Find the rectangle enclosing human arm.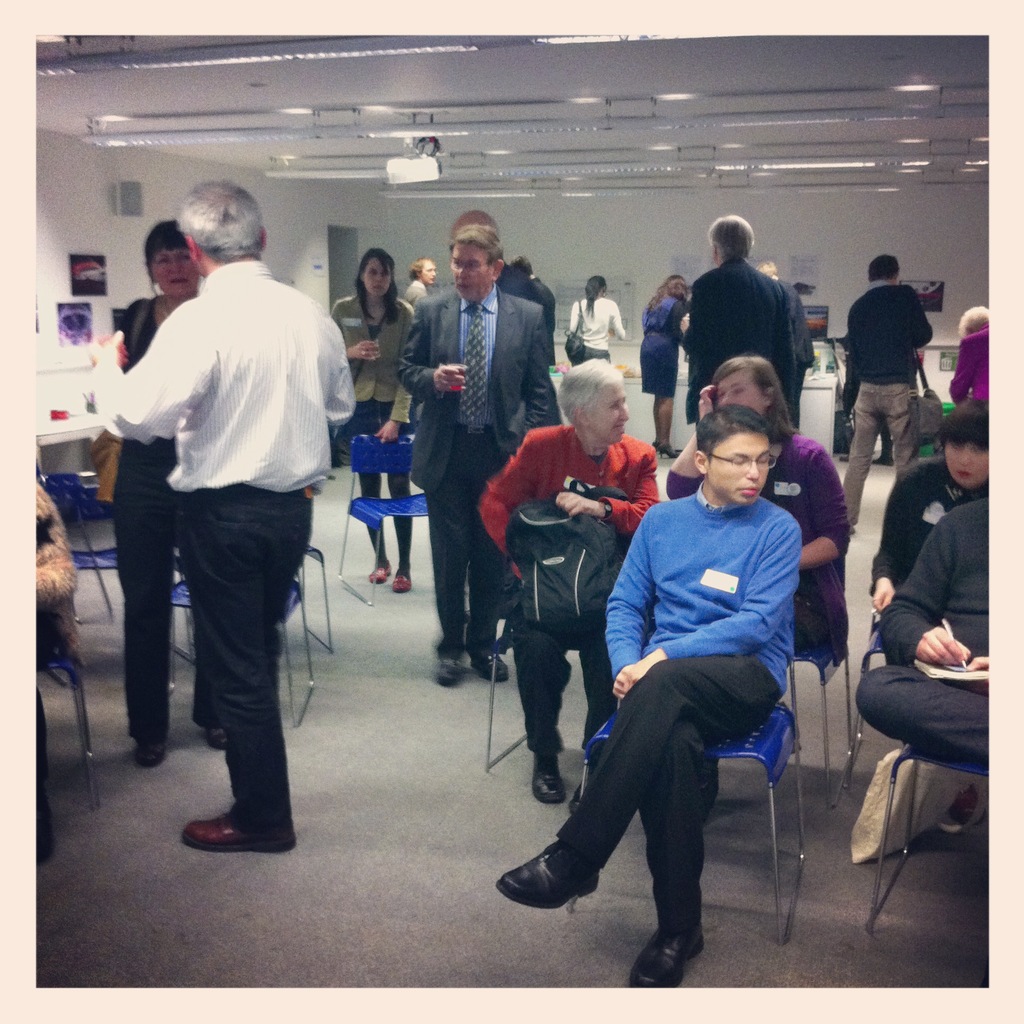
x1=118 y1=297 x2=169 y2=400.
